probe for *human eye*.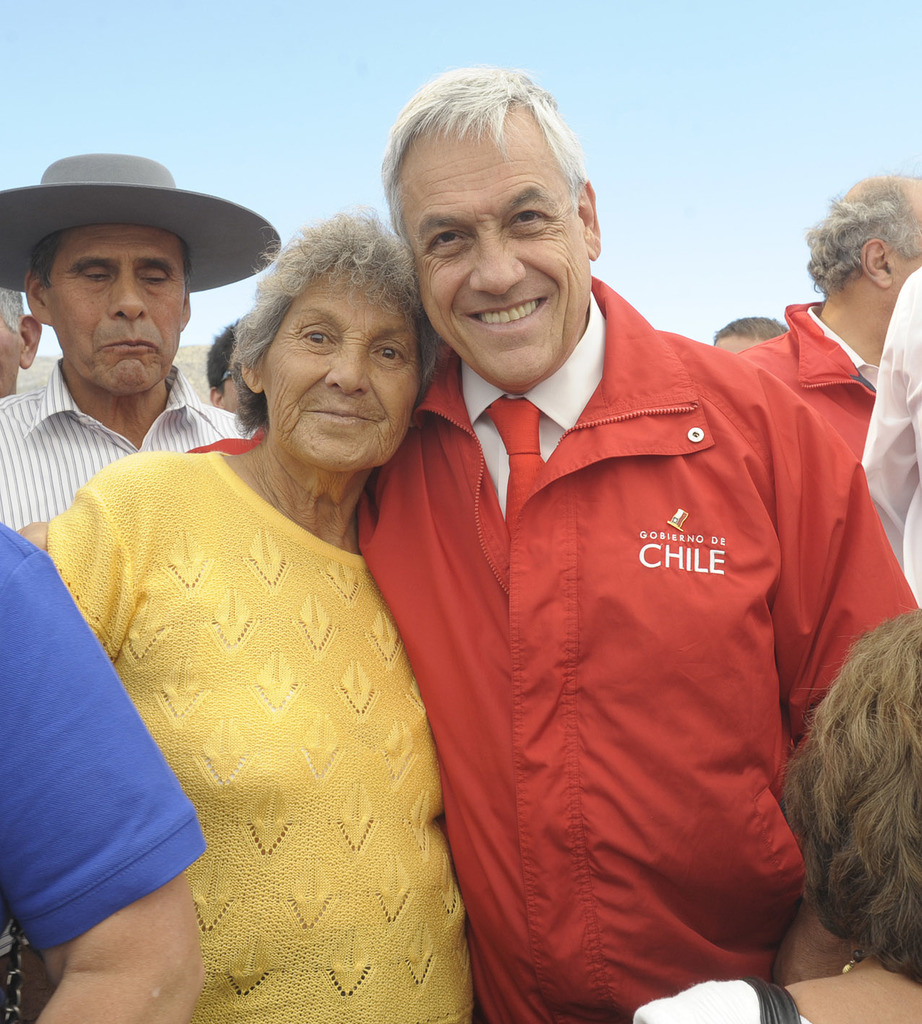
Probe result: rect(288, 319, 337, 352).
